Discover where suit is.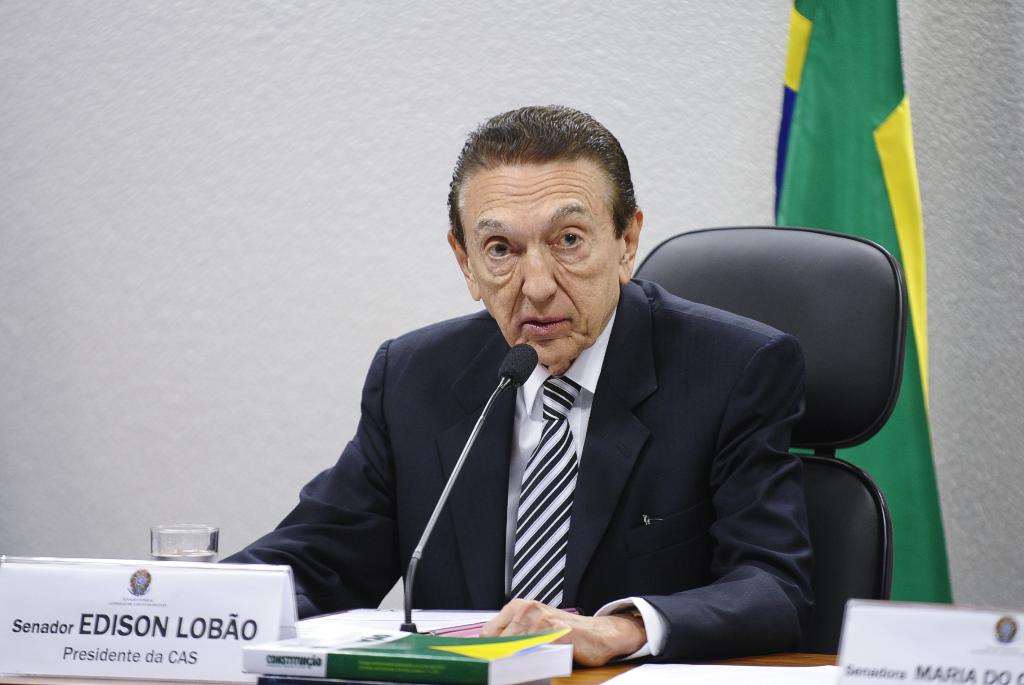
Discovered at <region>300, 235, 866, 650</region>.
